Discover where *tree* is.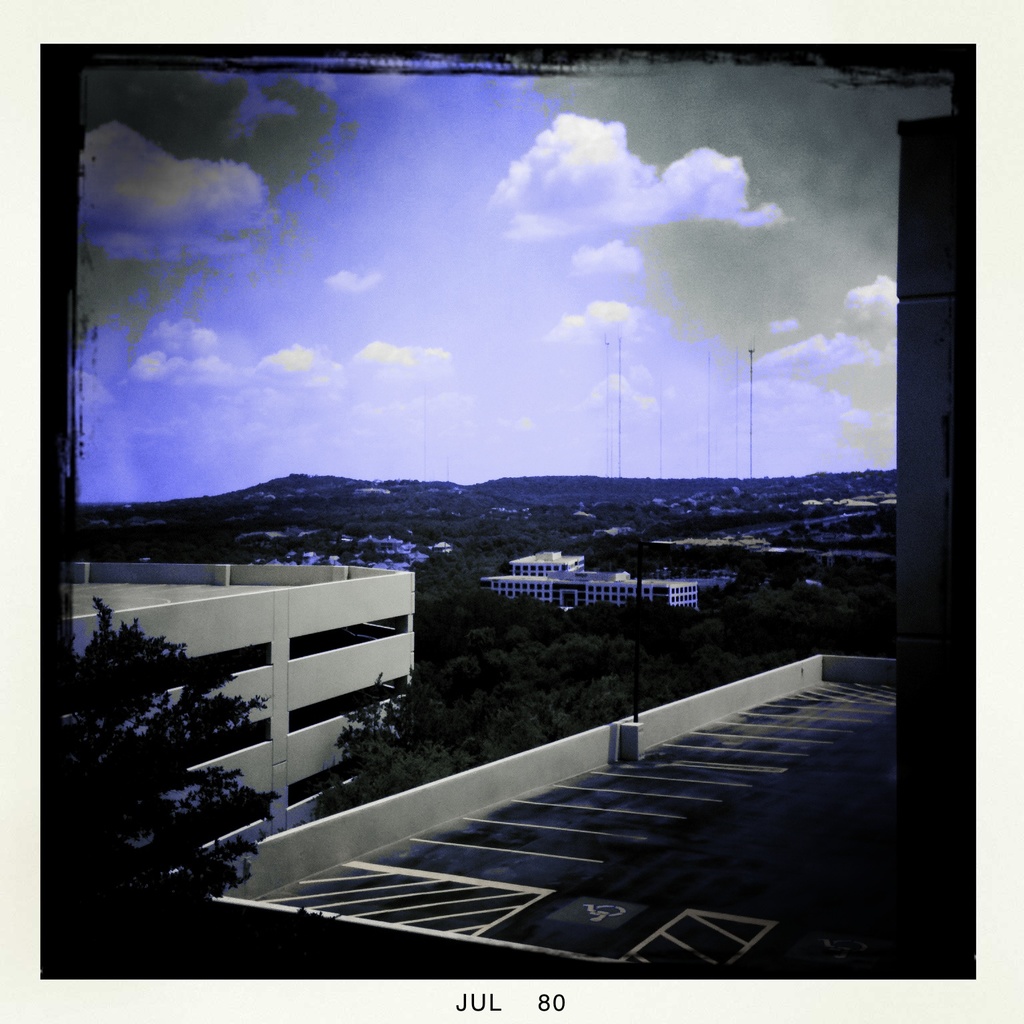
Discovered at l=50, t=570, r=267, b=937.
